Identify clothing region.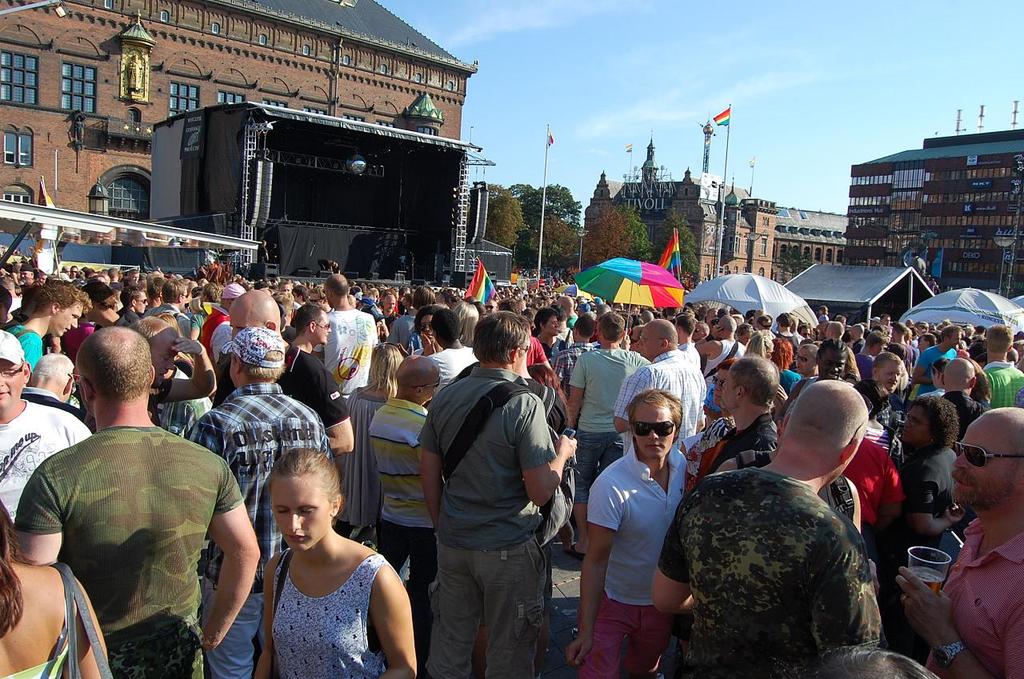
Region: BBox(272, 351, 342, 436).
